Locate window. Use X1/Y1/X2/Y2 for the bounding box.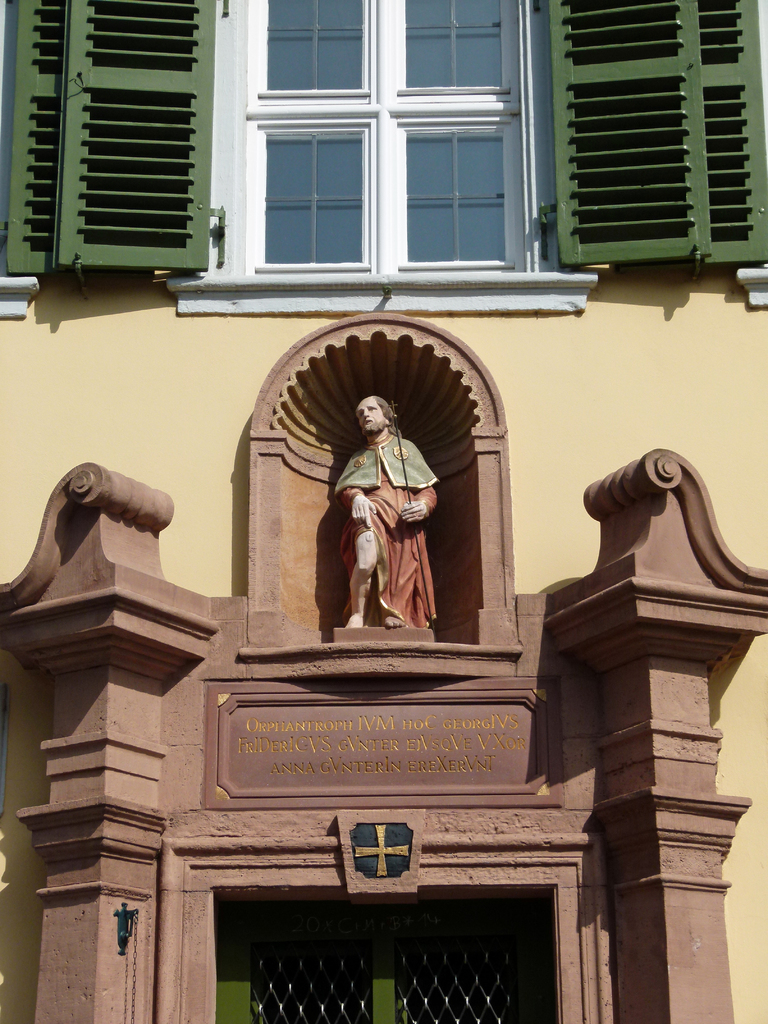
38/0/767/314.
